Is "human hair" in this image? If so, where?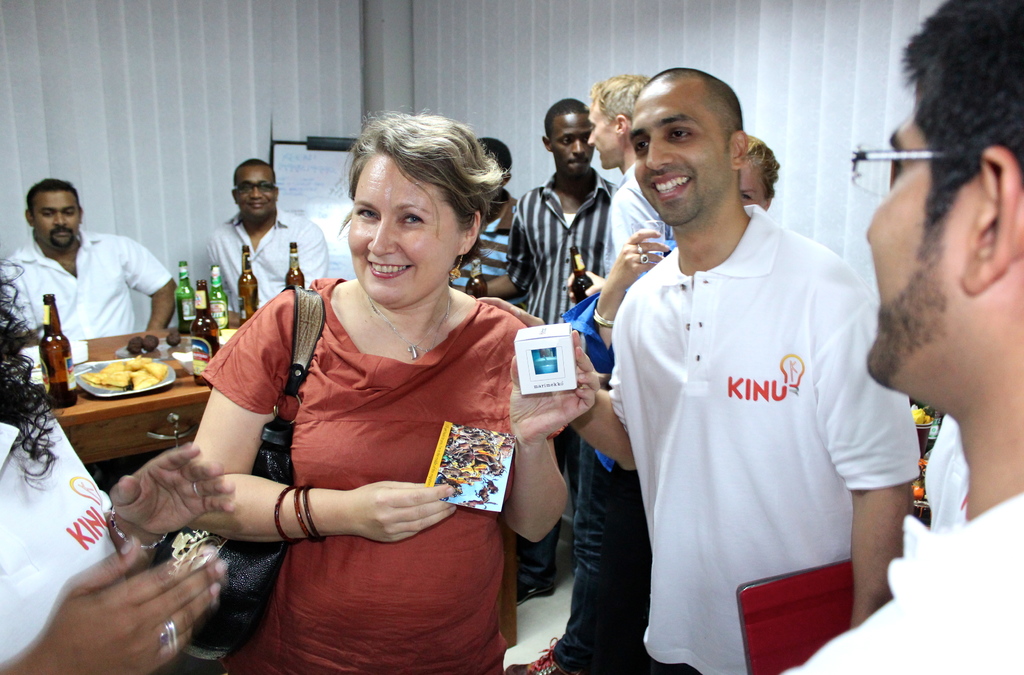
Yes, at 900,0,1023,238.
